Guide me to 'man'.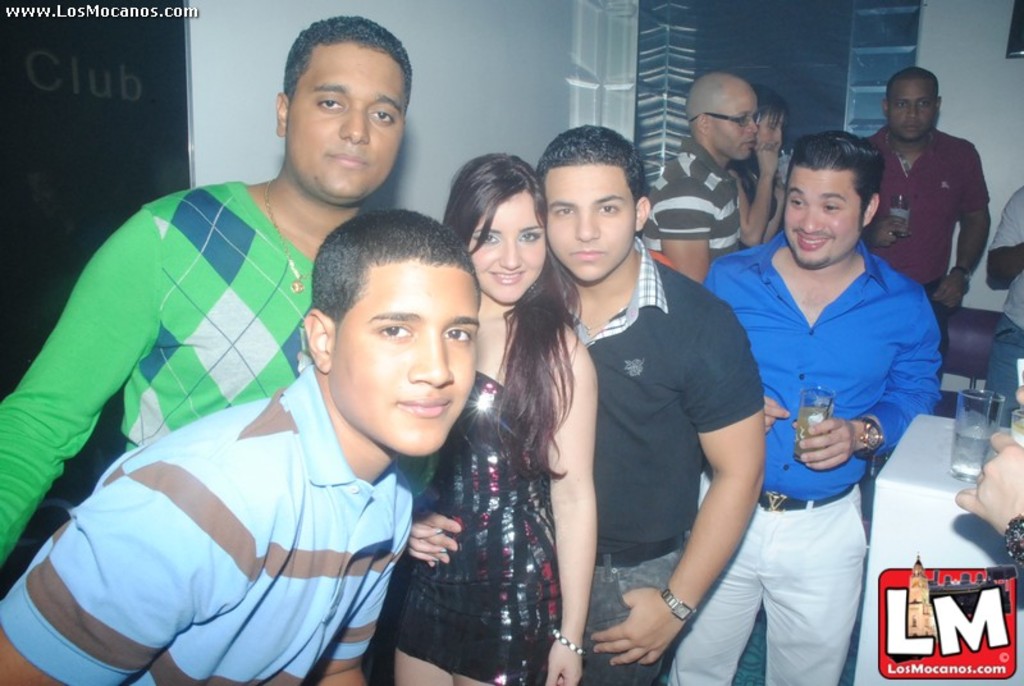
Guidance: box=[541, 120, 772, 685].
